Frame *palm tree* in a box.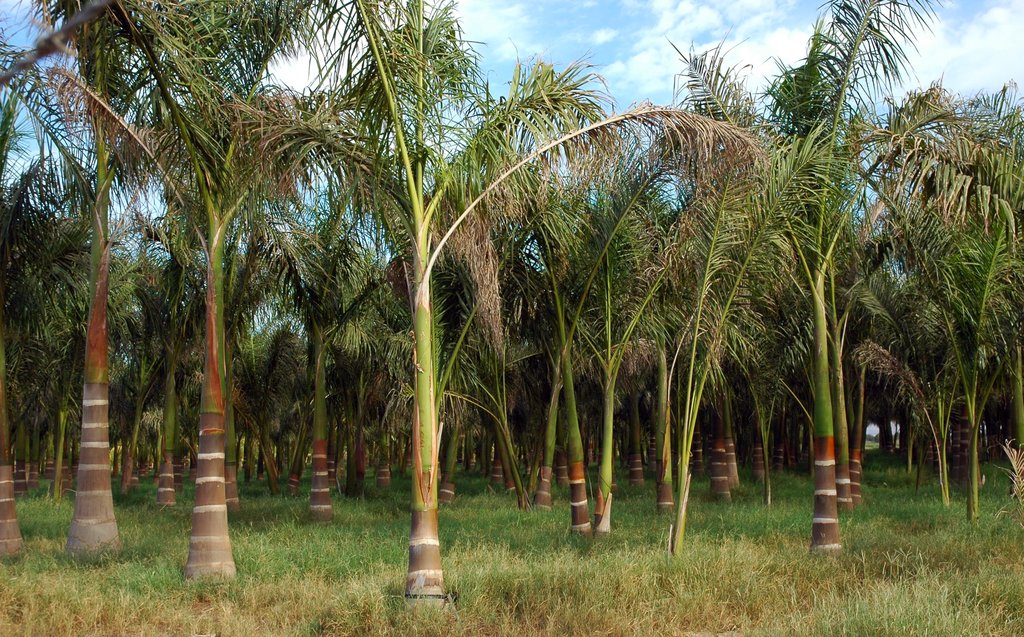
l=261, t=0, r=749, b=599.
